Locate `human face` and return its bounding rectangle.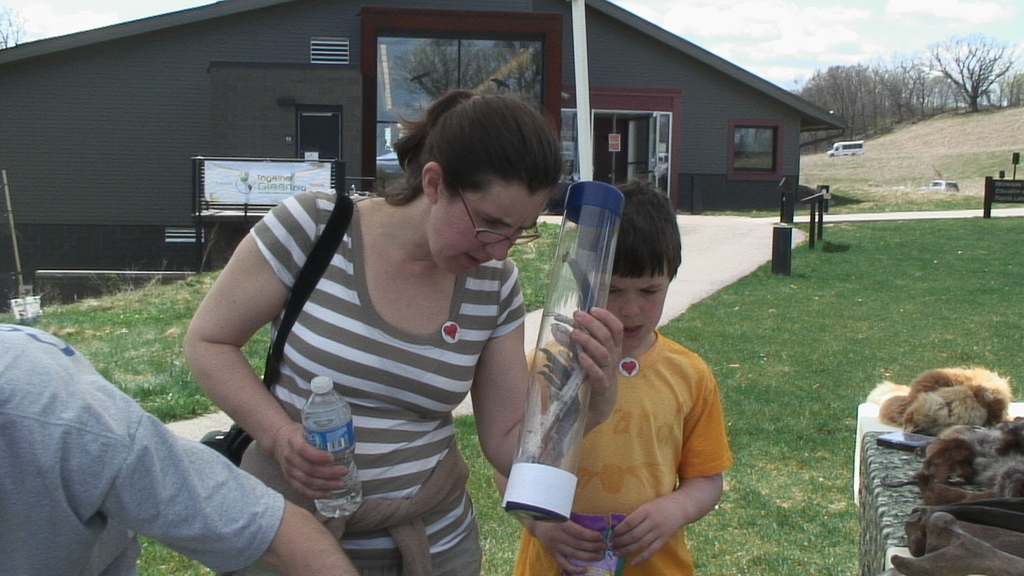
(left=592, top=255, right=671, bottom=342).
